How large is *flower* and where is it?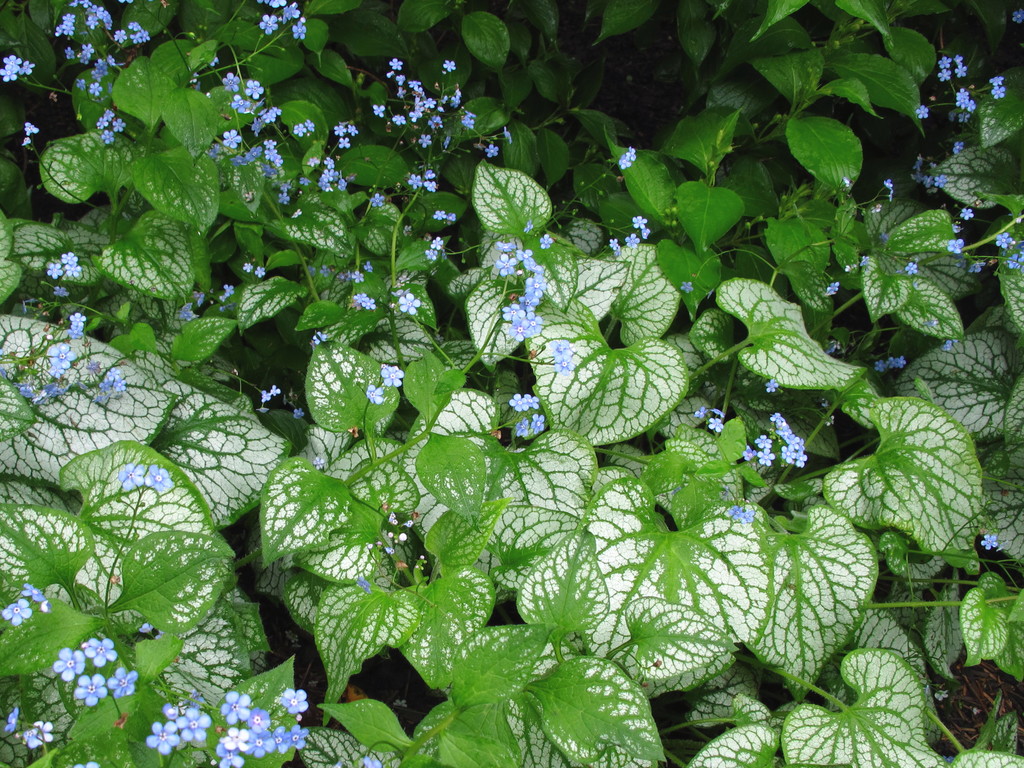
Bounding box: detection(487, 143, 500, 158).
